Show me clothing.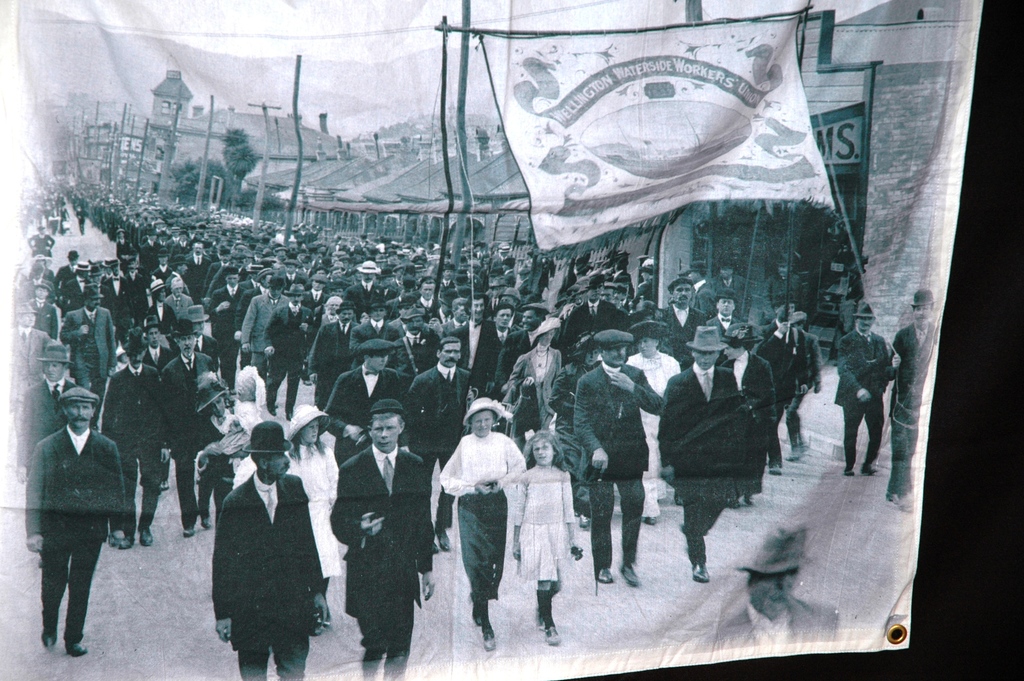
clothing is here: [left=29, top=301, right=56, bottom=341].
